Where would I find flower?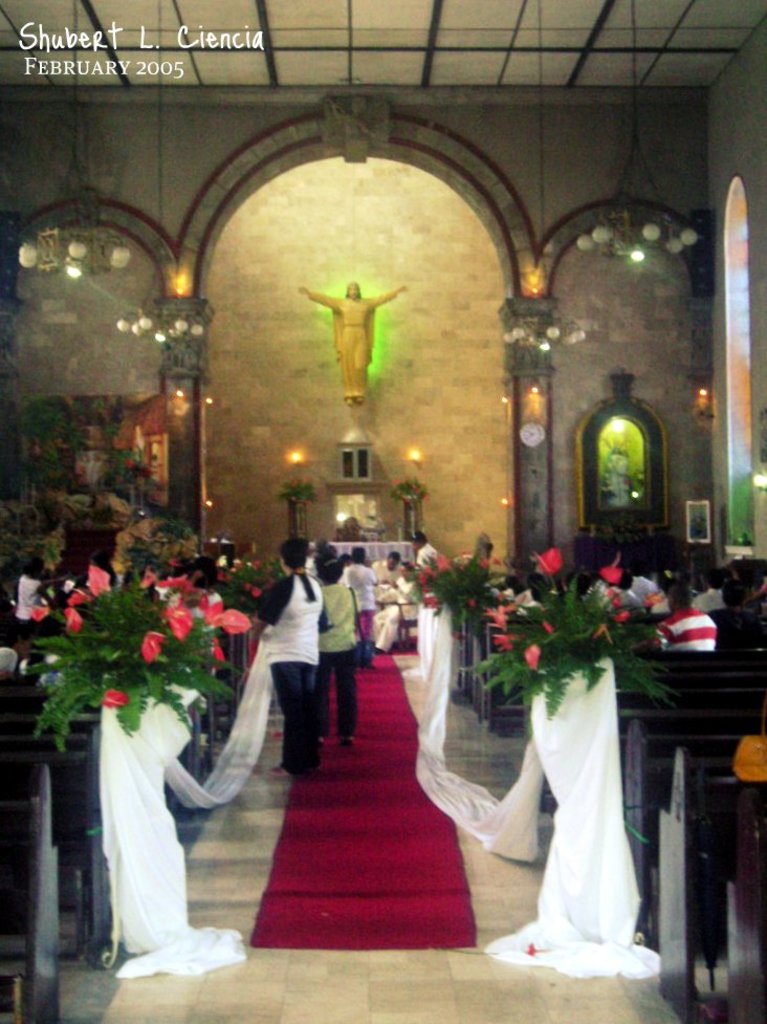
At crop(600, 562, 623, 587).
